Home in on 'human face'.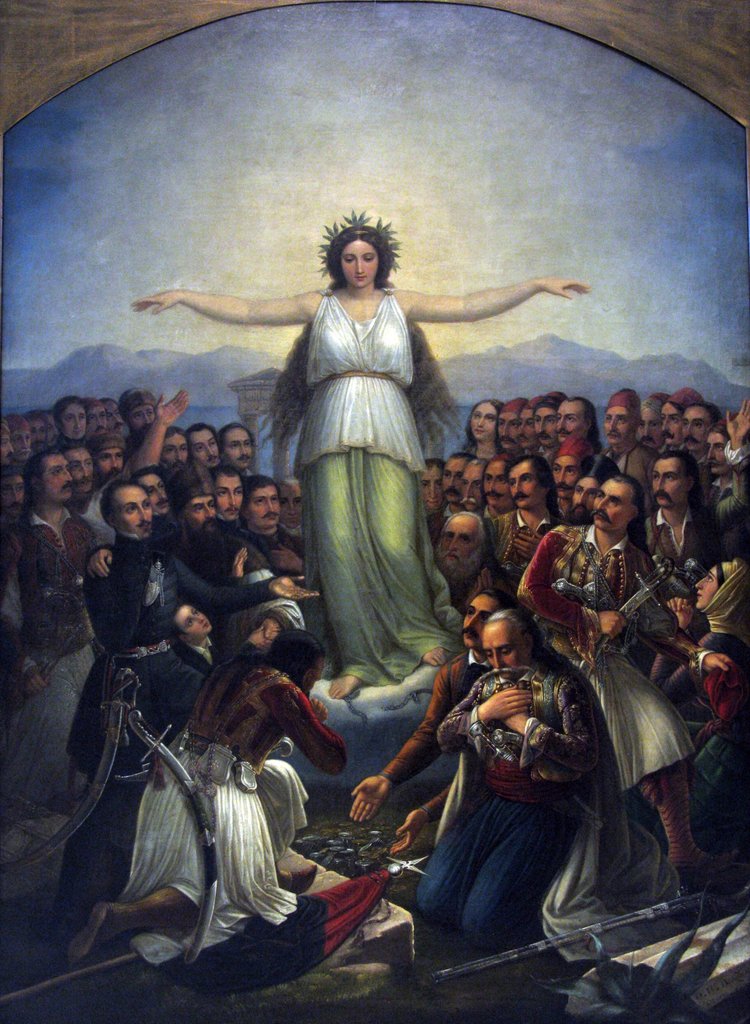
Homed in at 339:240:375:289.
